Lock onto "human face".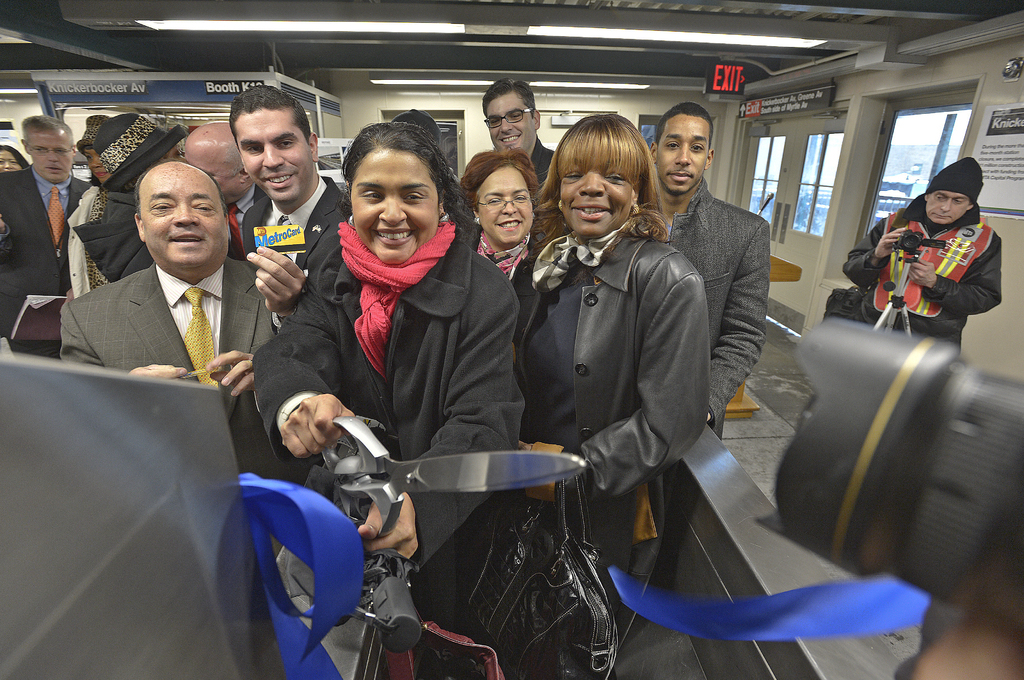
Locked: detection(0, 149, 24, 173).
